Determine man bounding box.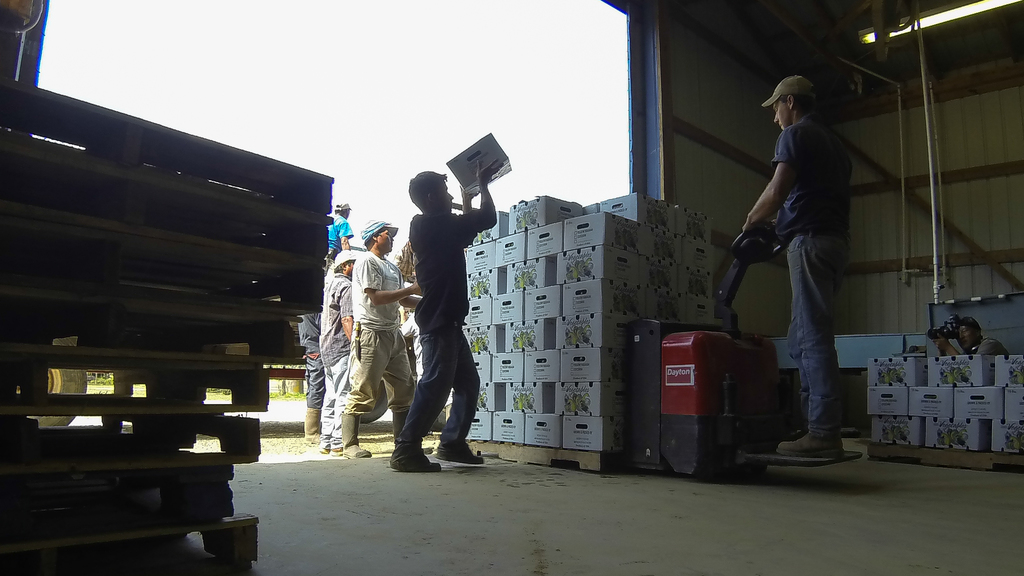
Determined: l=717, t=72, r=862, b=477.
